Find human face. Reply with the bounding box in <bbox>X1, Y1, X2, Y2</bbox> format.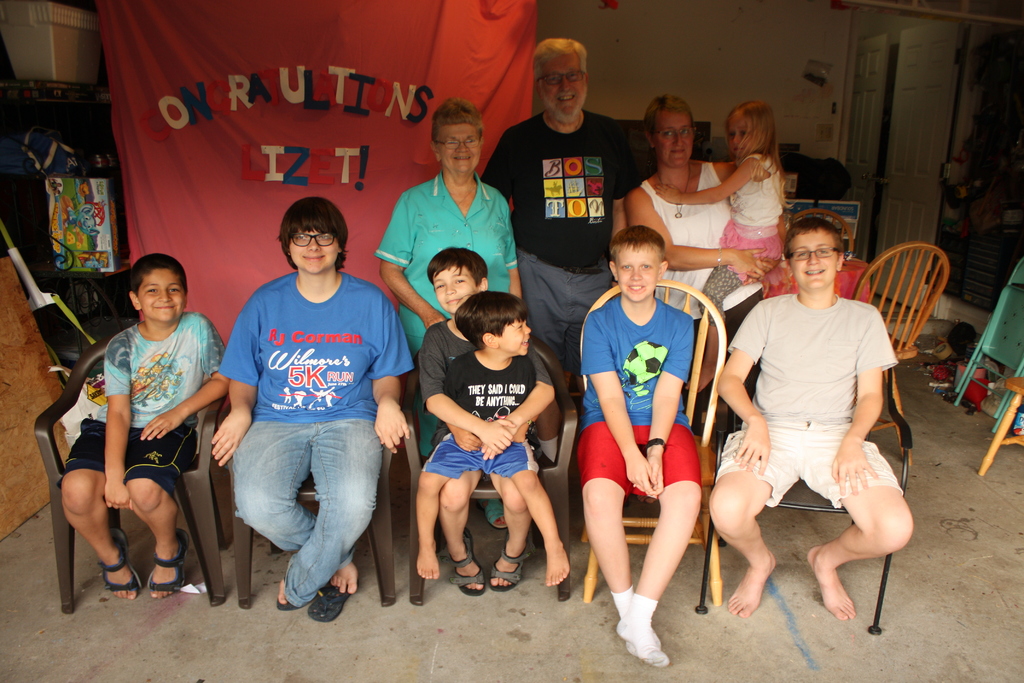
<bbox>438, 119, 479, 174</bbox>.
